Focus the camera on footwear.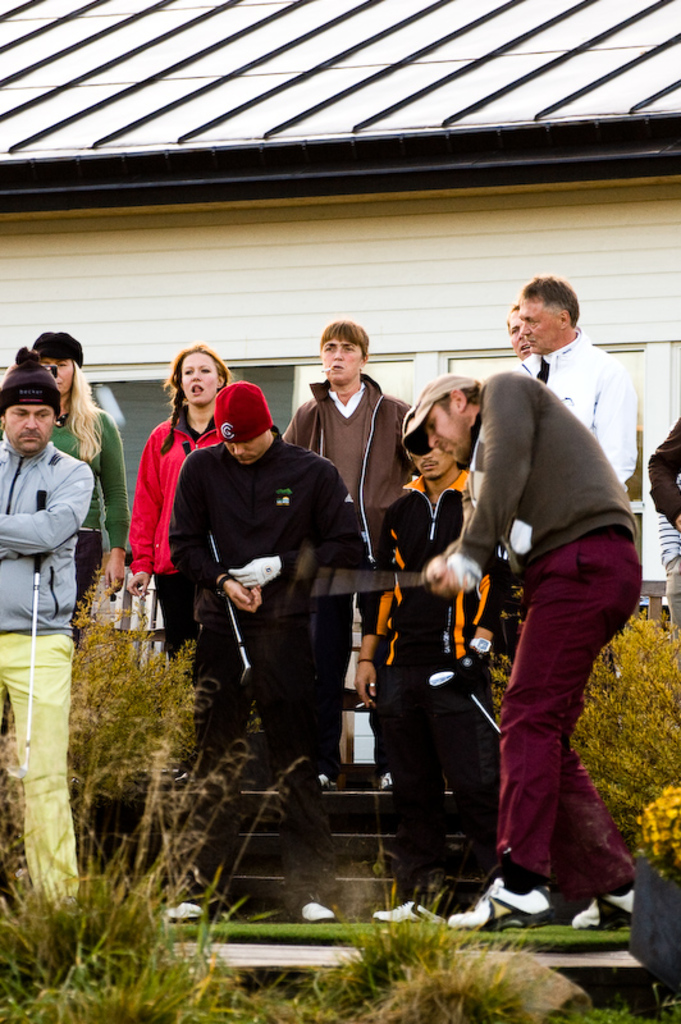
Focus region: left=443, top=876, right=553, bottom=932.
